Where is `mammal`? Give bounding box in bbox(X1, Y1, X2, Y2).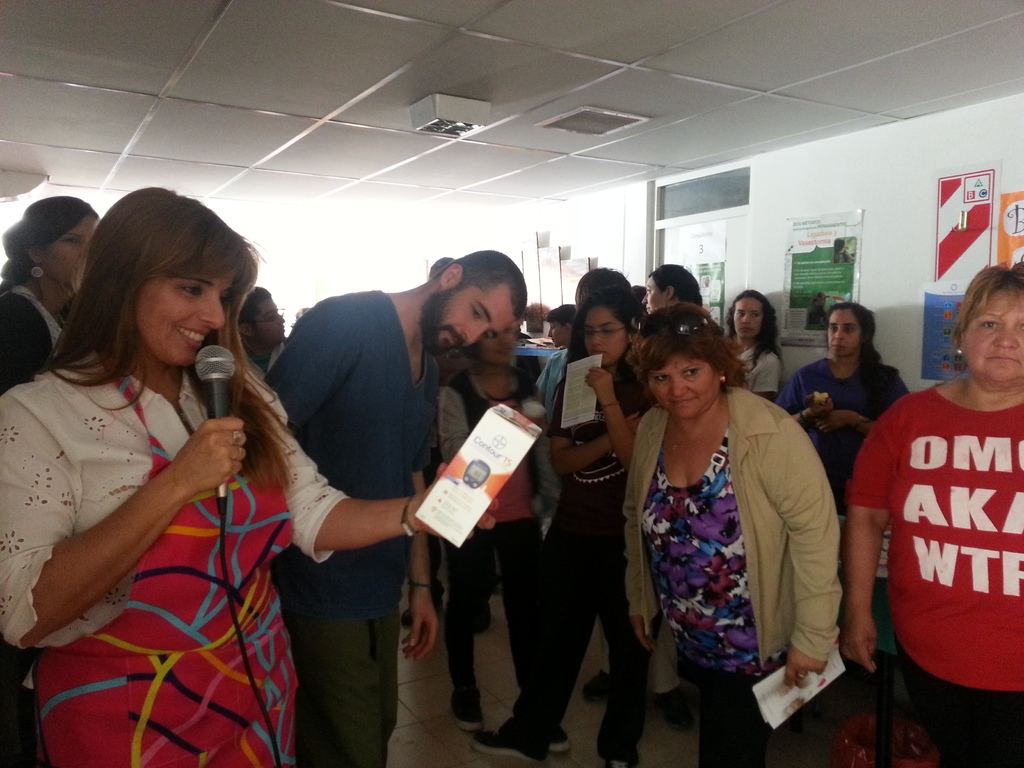
bbox(551, 257, 659, 767).
